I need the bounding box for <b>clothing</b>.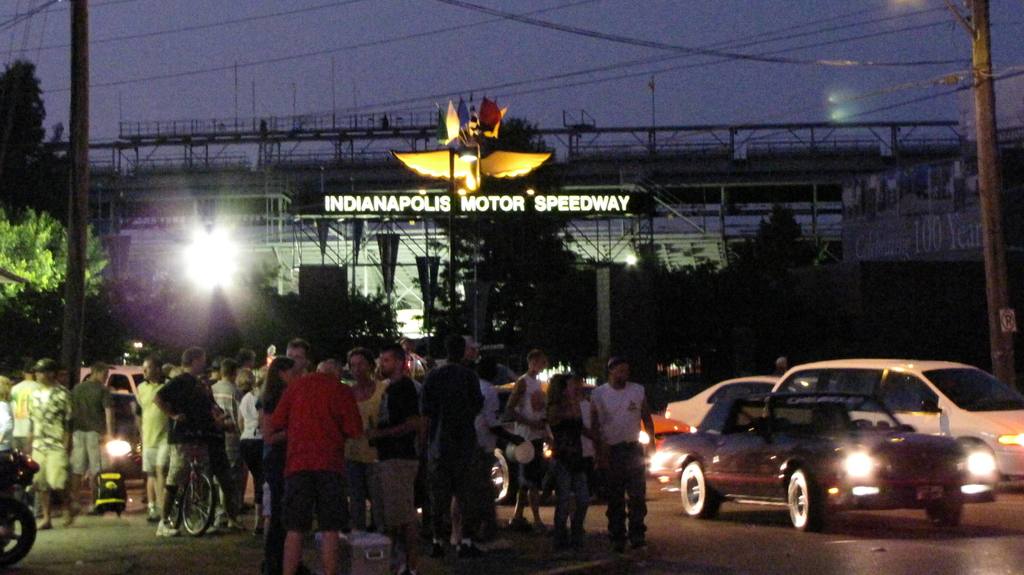
Here it is: [x1=244, y1=391, x2=264, y2=504].
